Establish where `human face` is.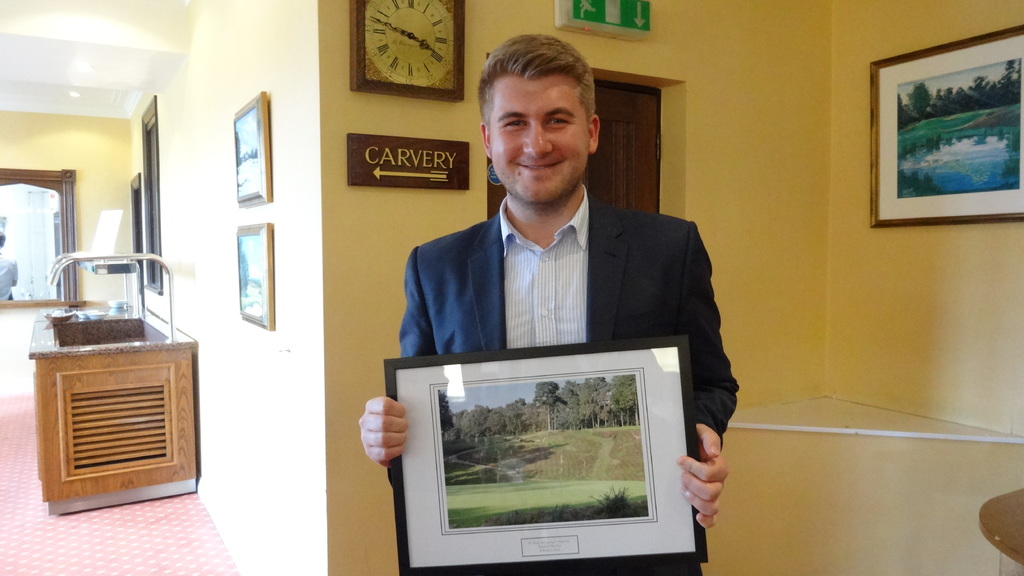
Established at bbox=[492, 74, 594, 205].
